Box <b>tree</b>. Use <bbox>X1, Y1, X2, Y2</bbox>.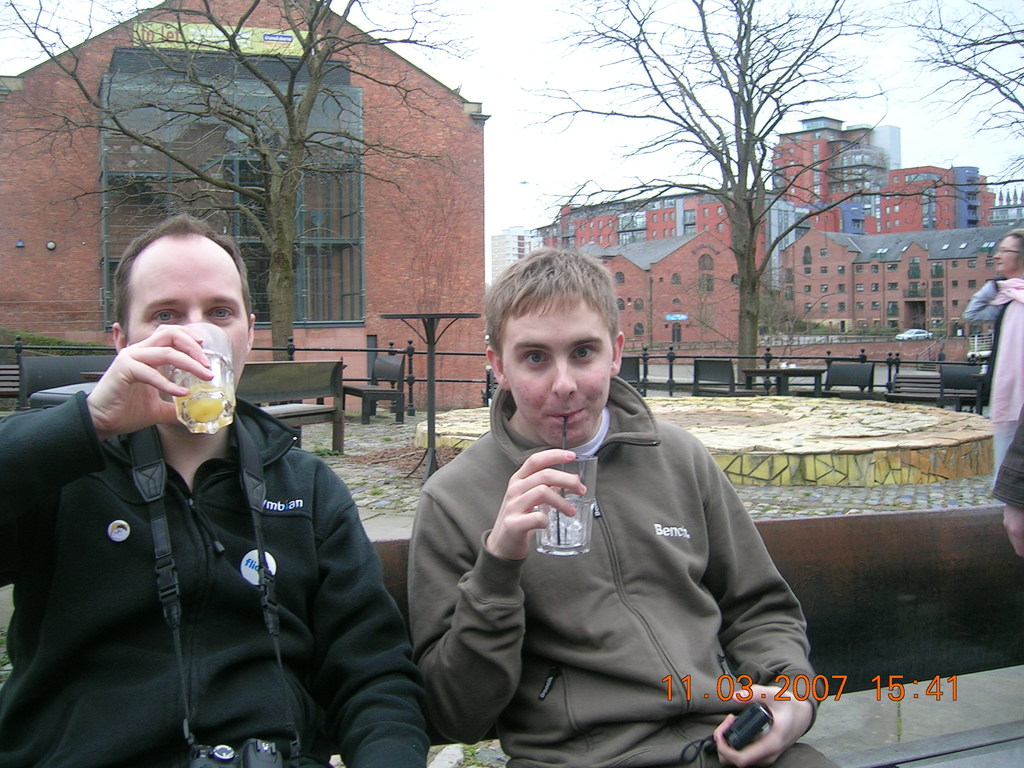
<bbox>897, 0, 1023, 202</bbox>.
